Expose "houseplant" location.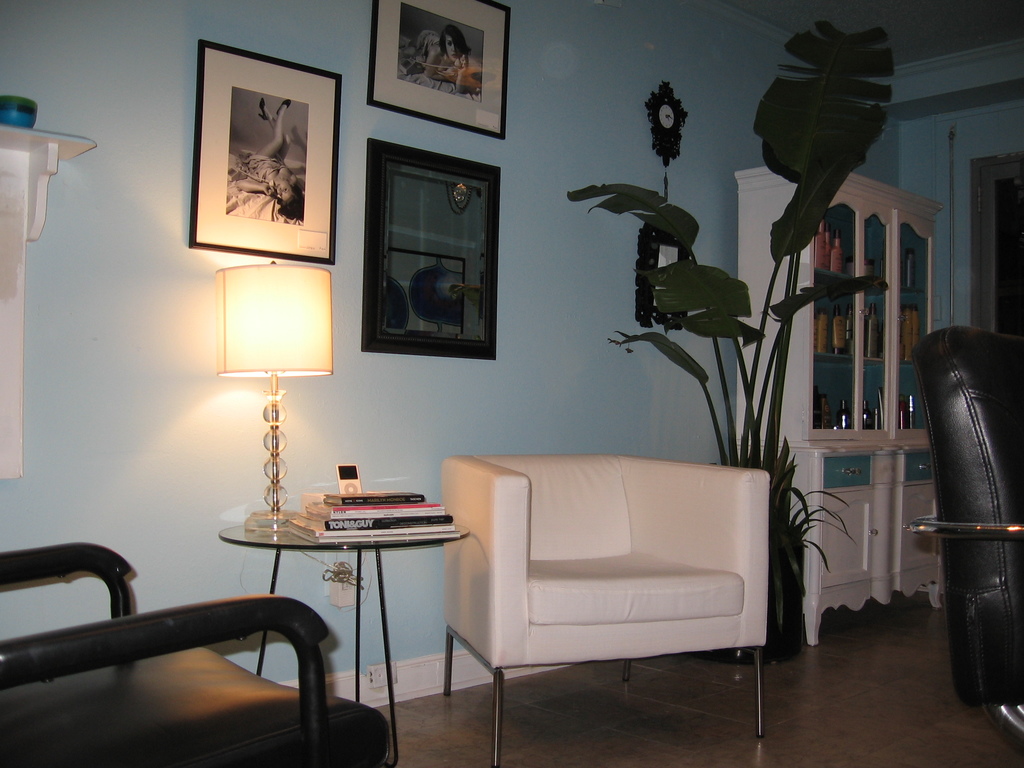
Exposed at [564, 15, 890, 659].
